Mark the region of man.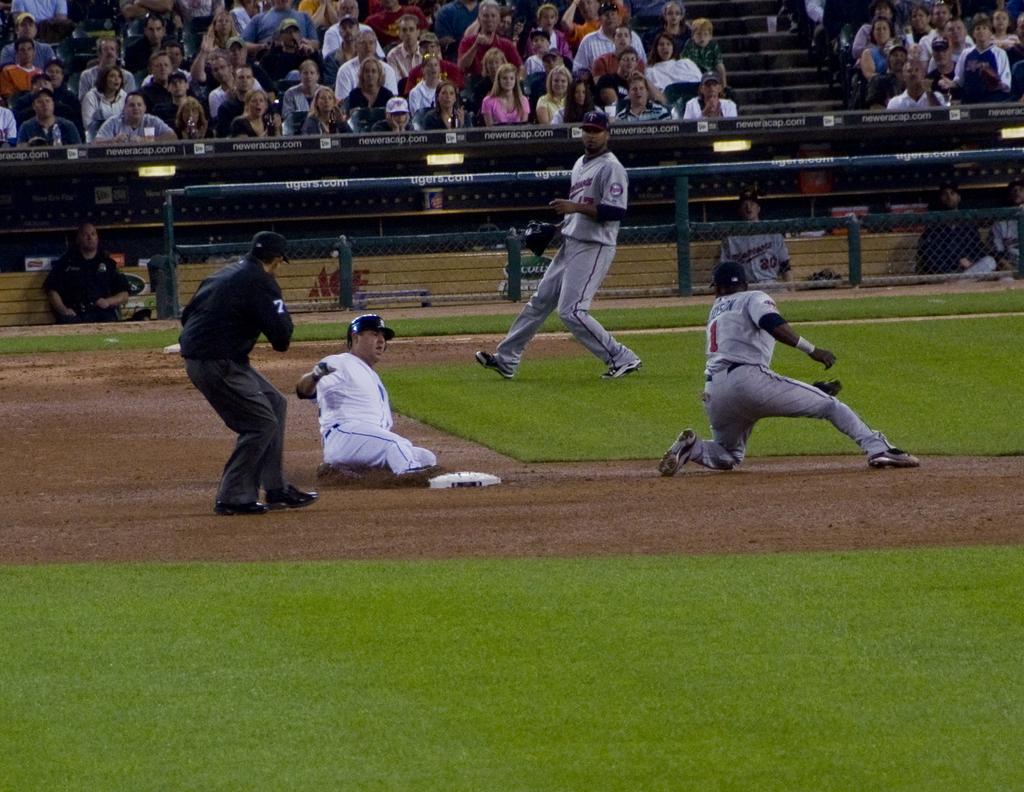
Region: <bbox>916, 184, 995, 279</bbox>.
